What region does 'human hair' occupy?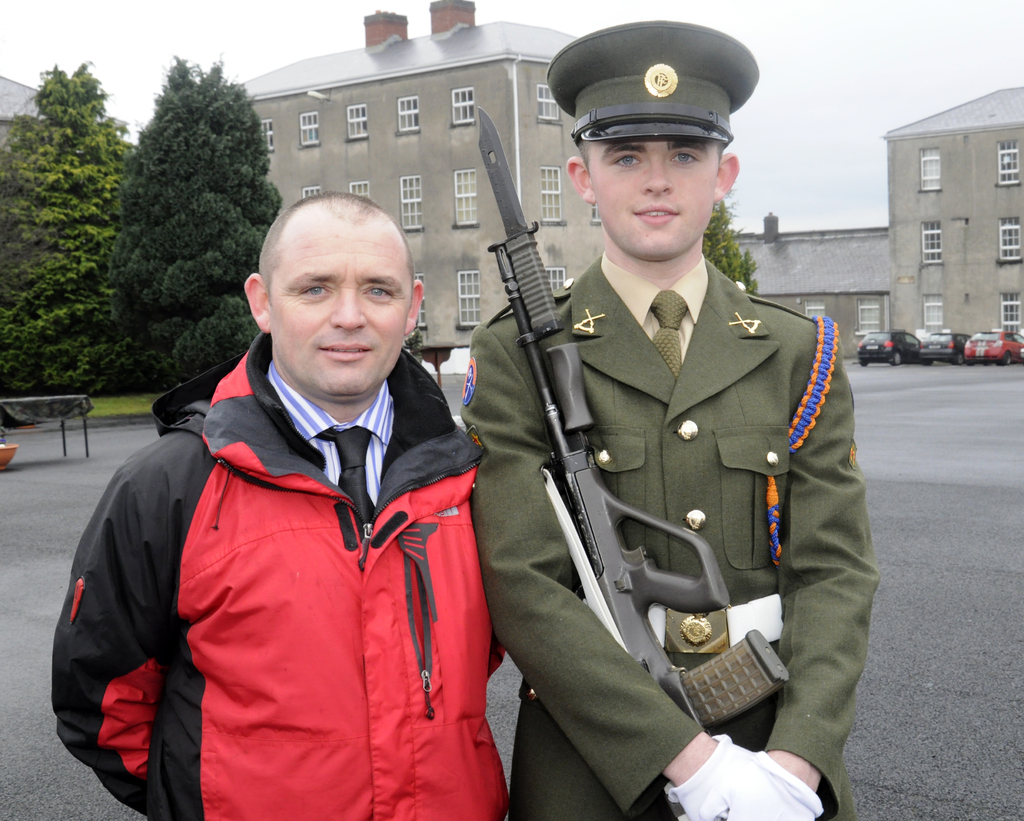
BBox(566, 139, 740, 261).
